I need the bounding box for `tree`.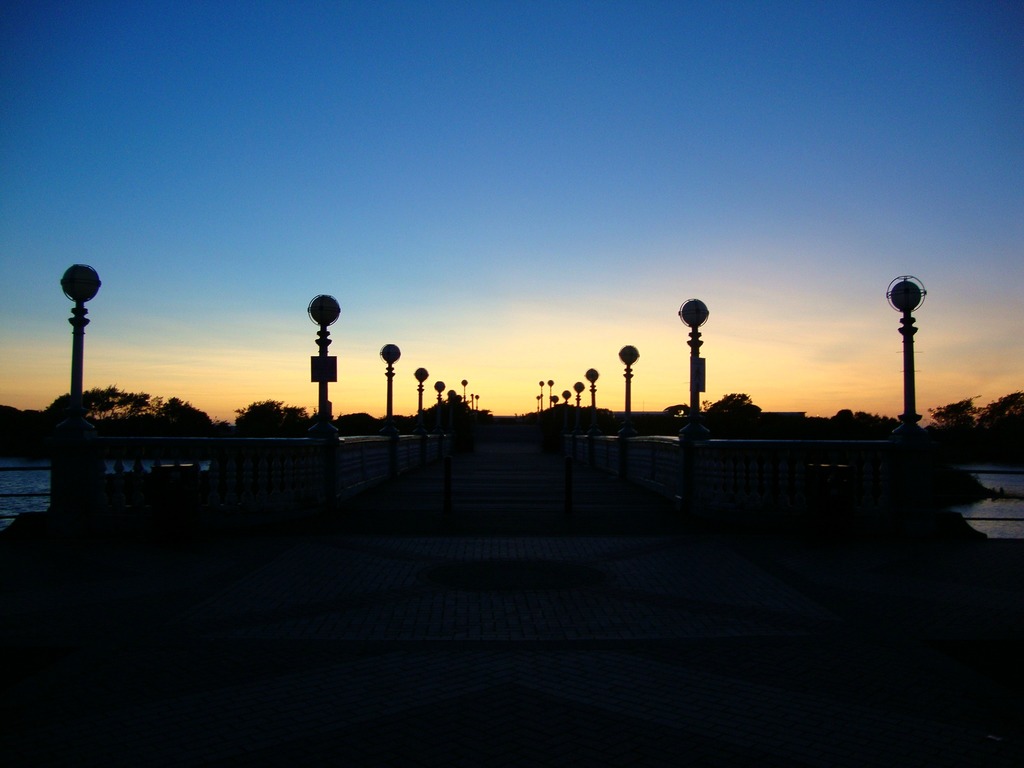
Here it is: <bbox>282, 401, 311, 428</bbox>.
